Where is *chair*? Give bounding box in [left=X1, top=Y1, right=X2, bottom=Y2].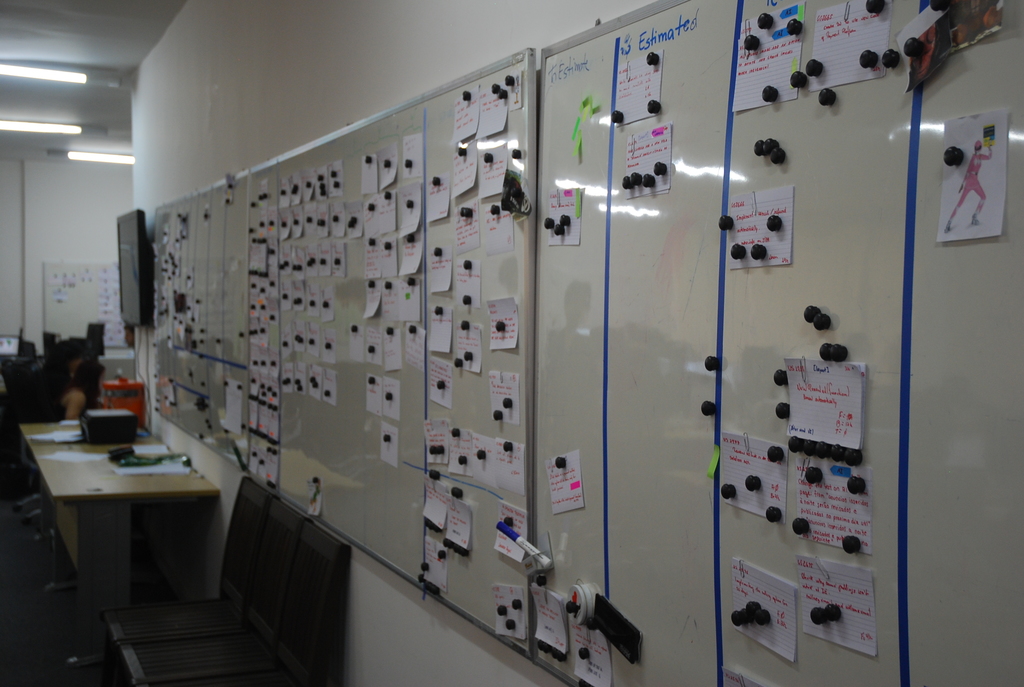
[left=118, top=495, right=309, bottom=686].
